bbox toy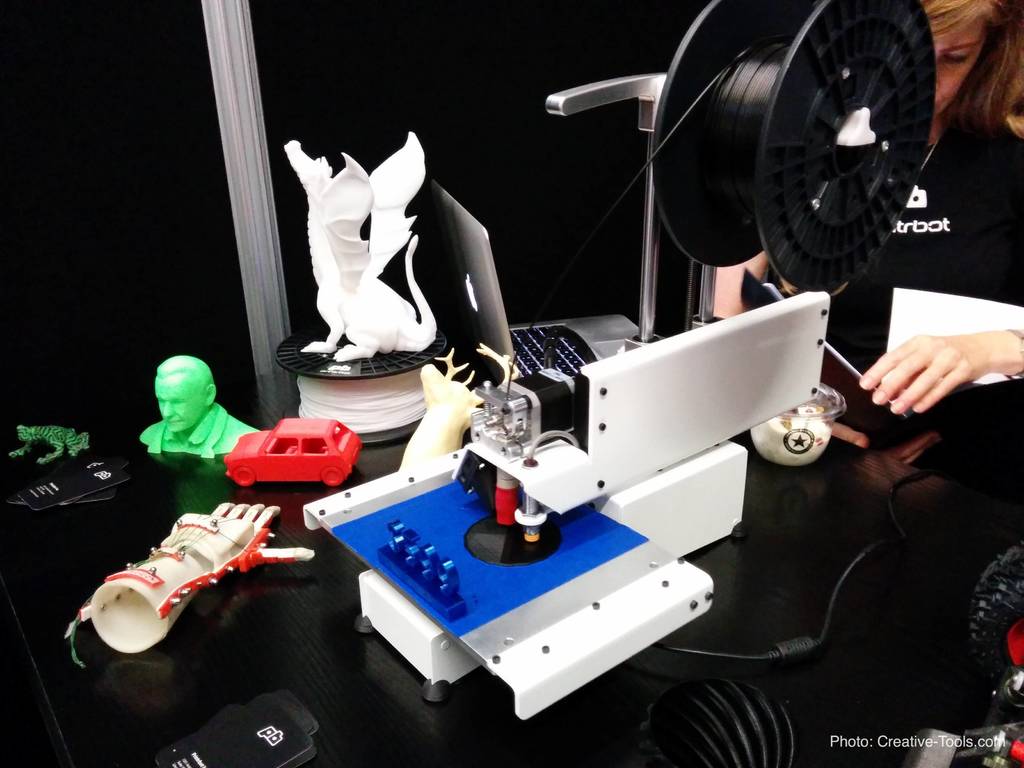
968/544/1023/714
